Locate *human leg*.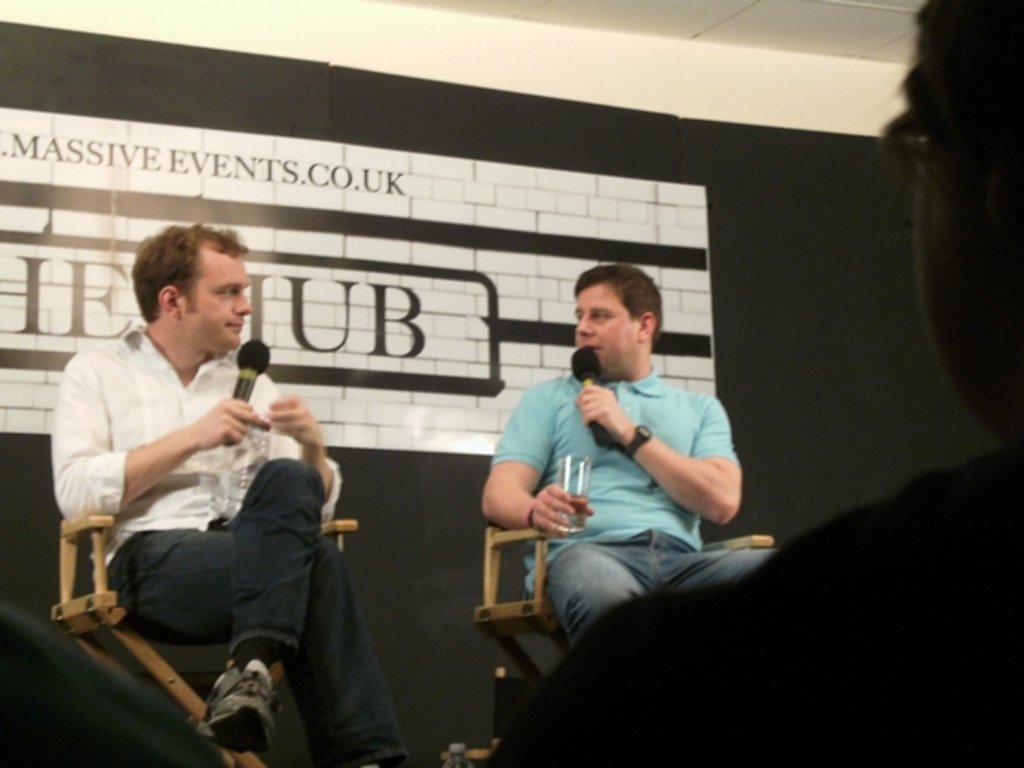
Bounding box: pyautogui.locateOnScreen(96, 527, 413, 761).
